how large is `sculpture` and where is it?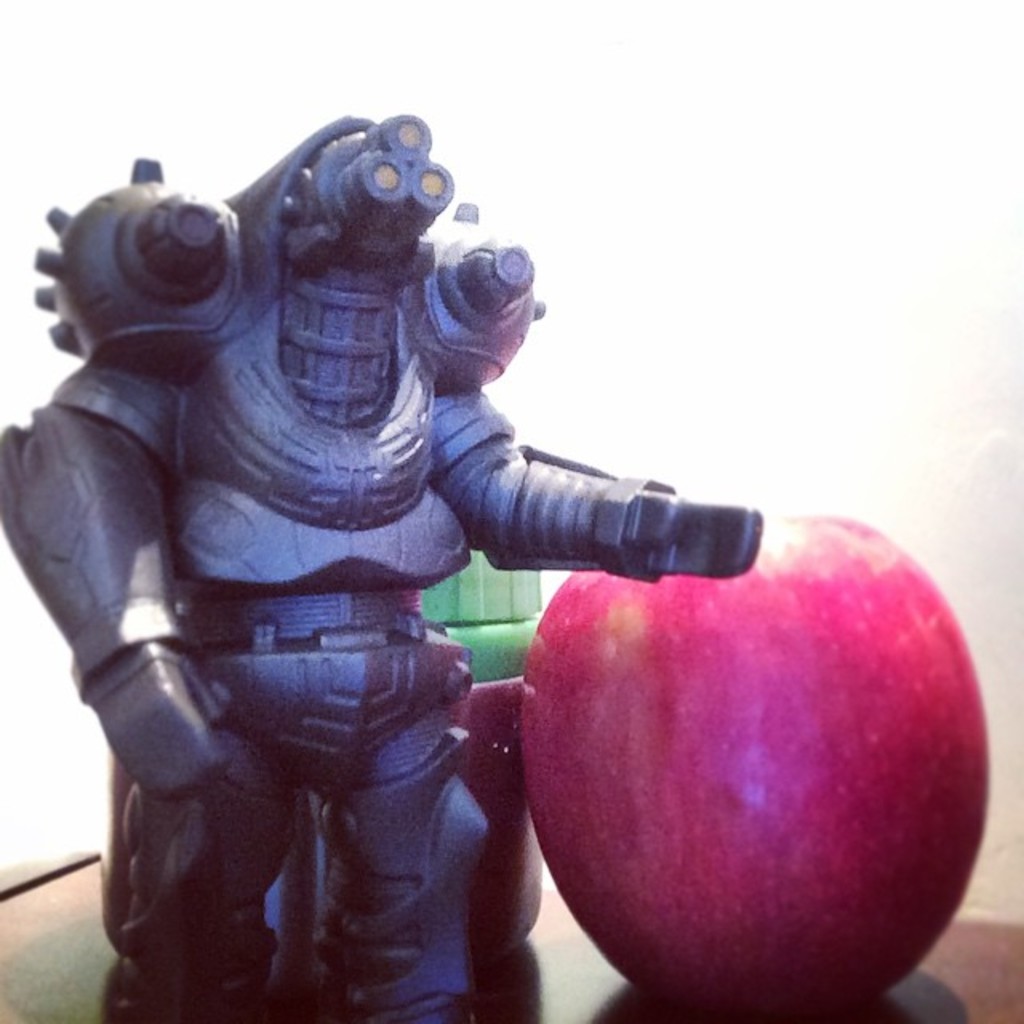
Bounding box: (x1=0, y1=78, x2=878, y2=1008).
